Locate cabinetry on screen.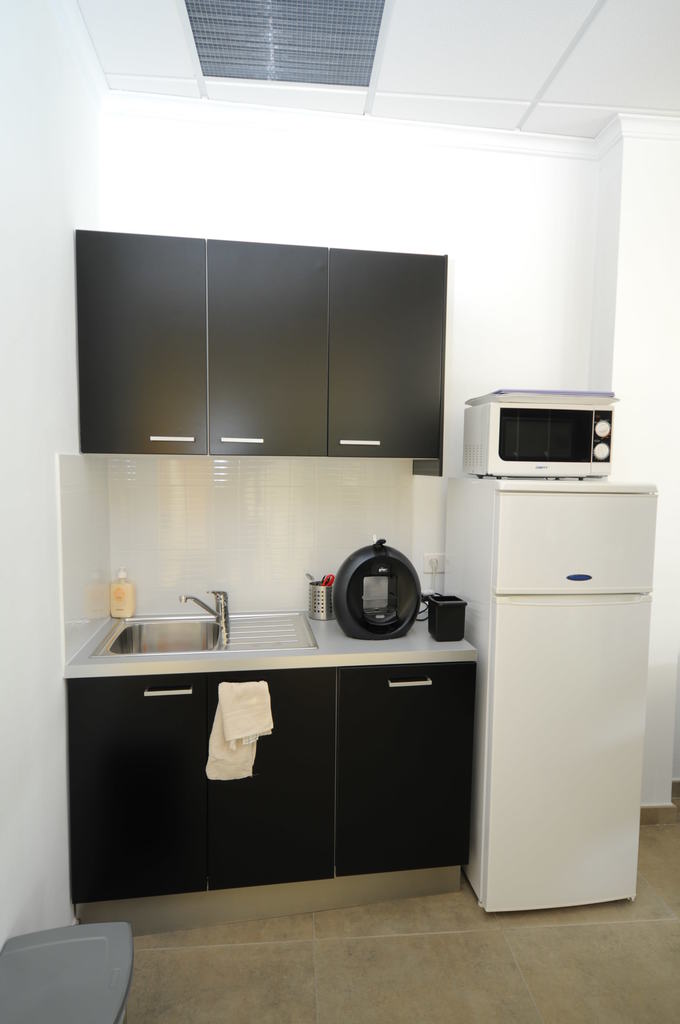
On screen at [left=334, top=664, right=467, bottom=876].
